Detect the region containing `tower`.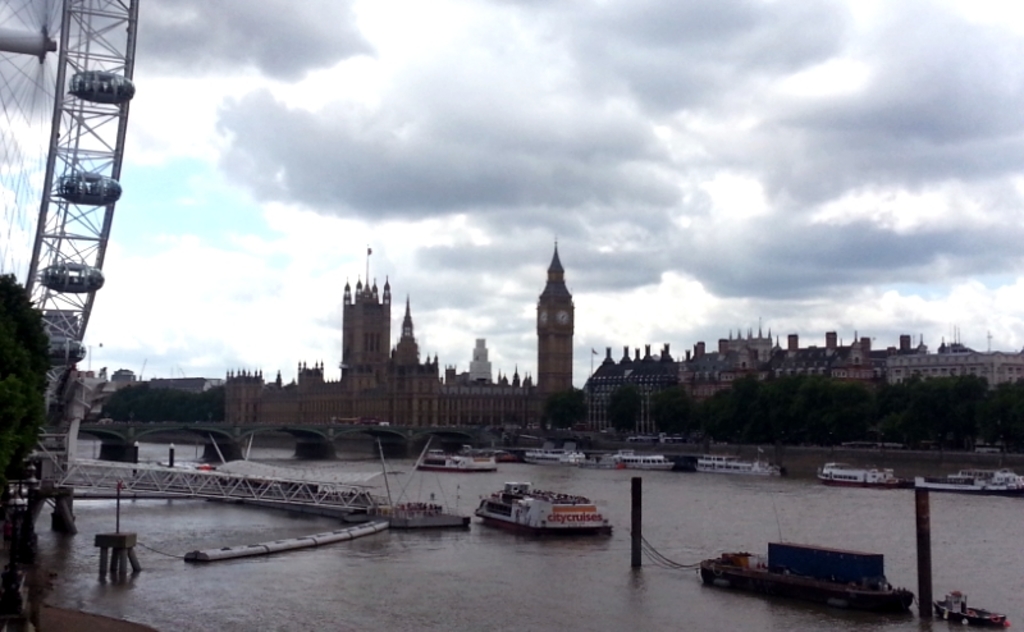
<box>532,235,575,398</box>.
